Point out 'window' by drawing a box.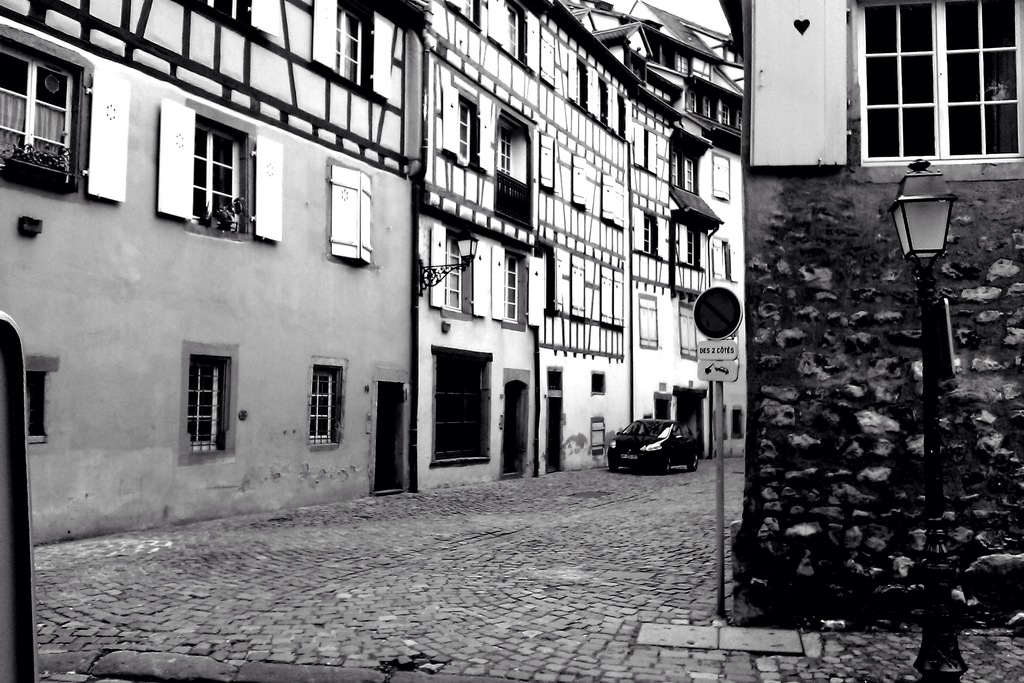
{"left": 452, "top": 103, "right": 474, "bottom": 168}.
